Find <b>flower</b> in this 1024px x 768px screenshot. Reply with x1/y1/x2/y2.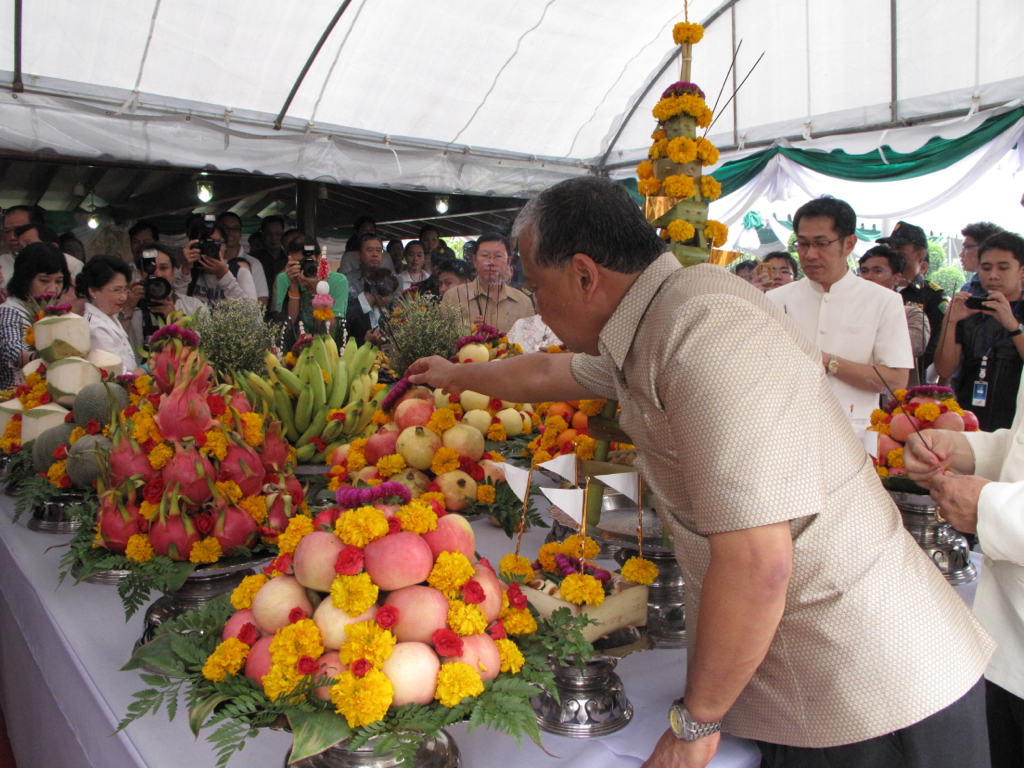
445/599/480/644.
